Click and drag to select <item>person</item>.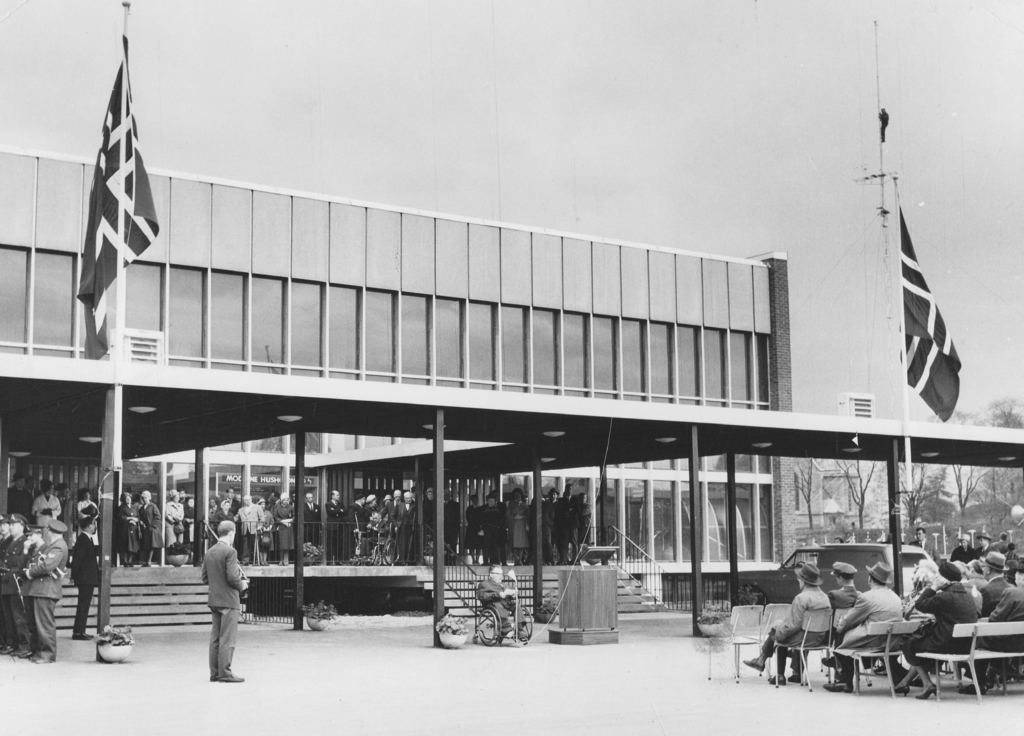
Selection: crop(473, 493, 509, 565).
